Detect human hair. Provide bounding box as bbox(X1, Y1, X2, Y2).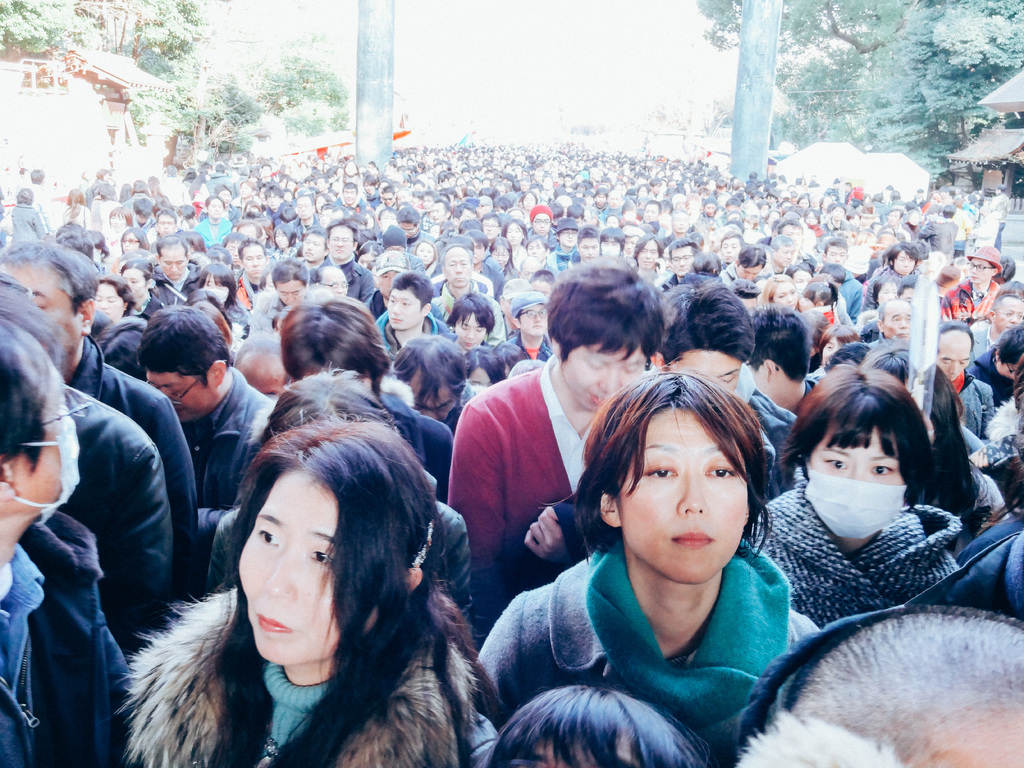
bbox(480, 680, 713, 767).
